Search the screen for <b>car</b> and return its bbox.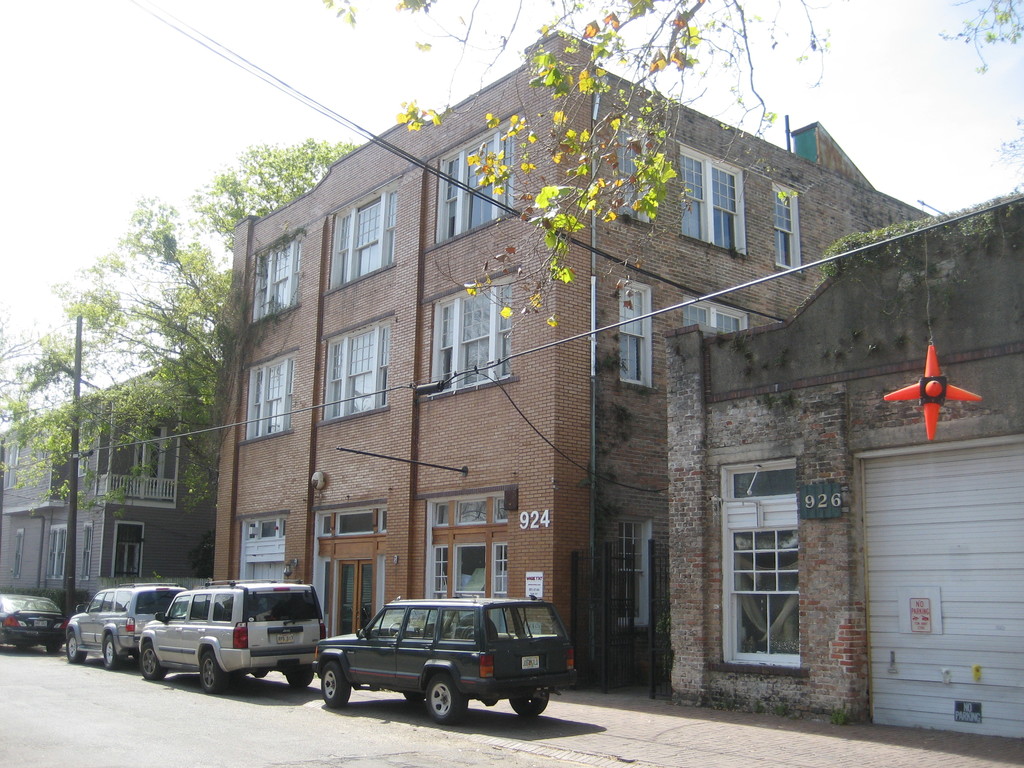
Found: box=[314, 598, 584, 721].
